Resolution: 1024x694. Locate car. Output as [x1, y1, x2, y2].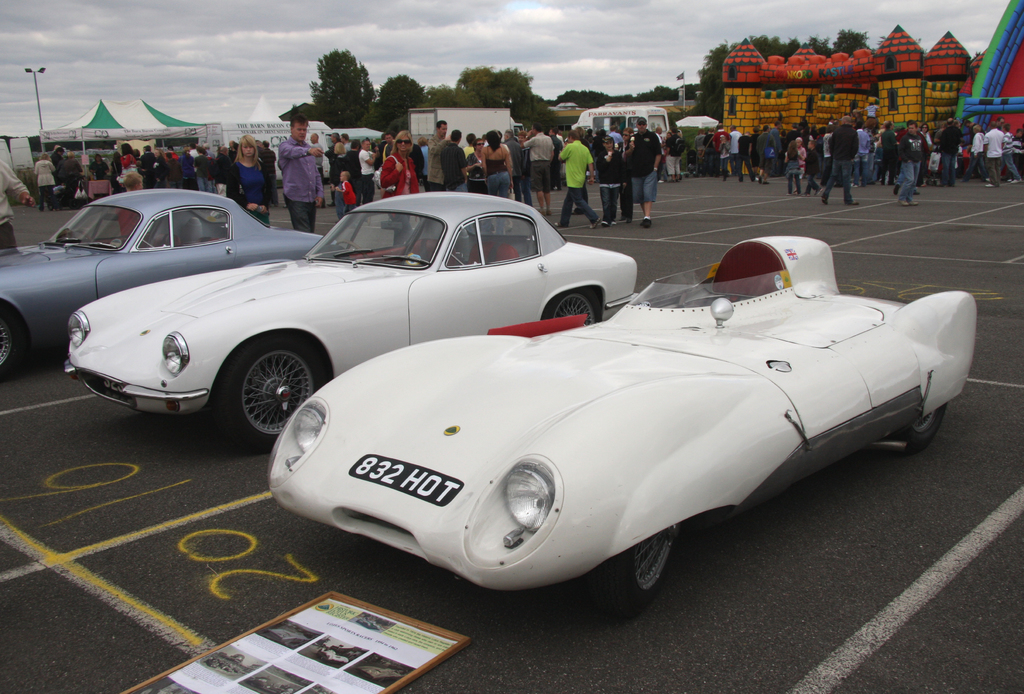
[264, 236, 978, 614].
